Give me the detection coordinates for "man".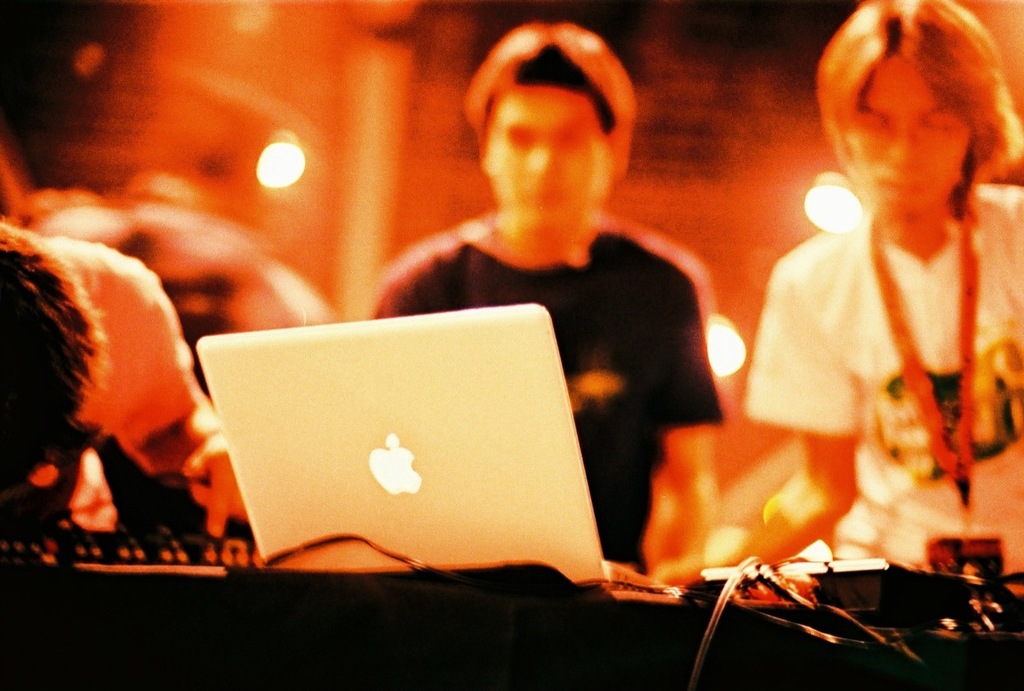
[left=212, top=63, right=779, bottom=565].
